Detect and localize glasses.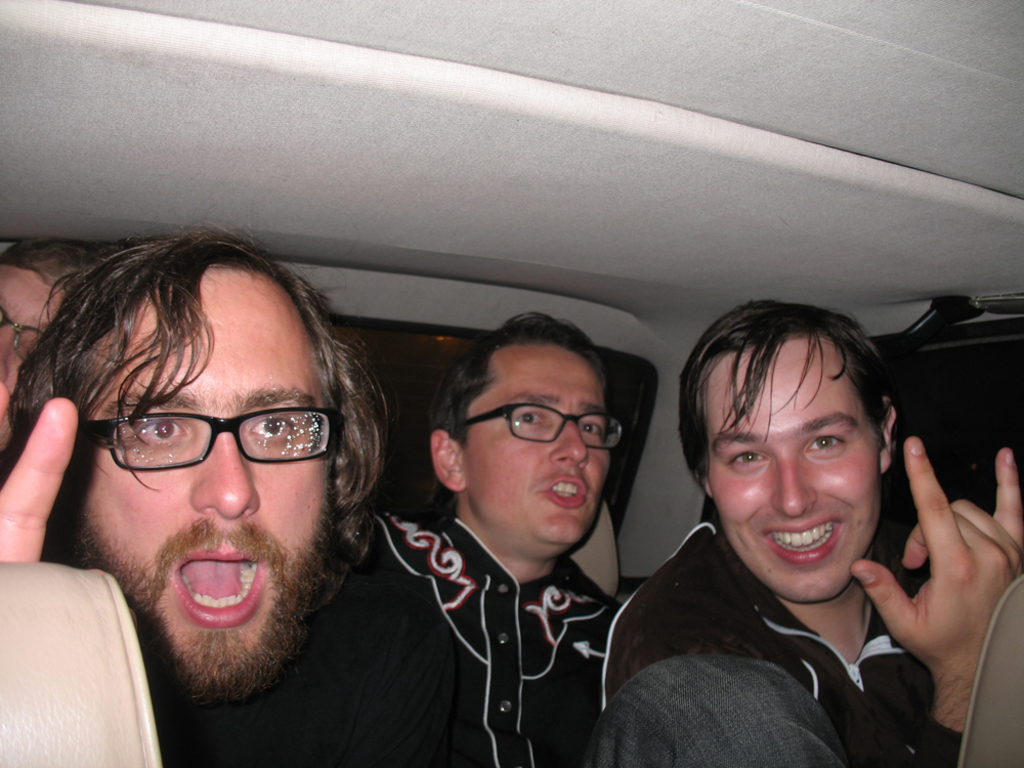
Localized at select_region(0, 308, 44, 365).
